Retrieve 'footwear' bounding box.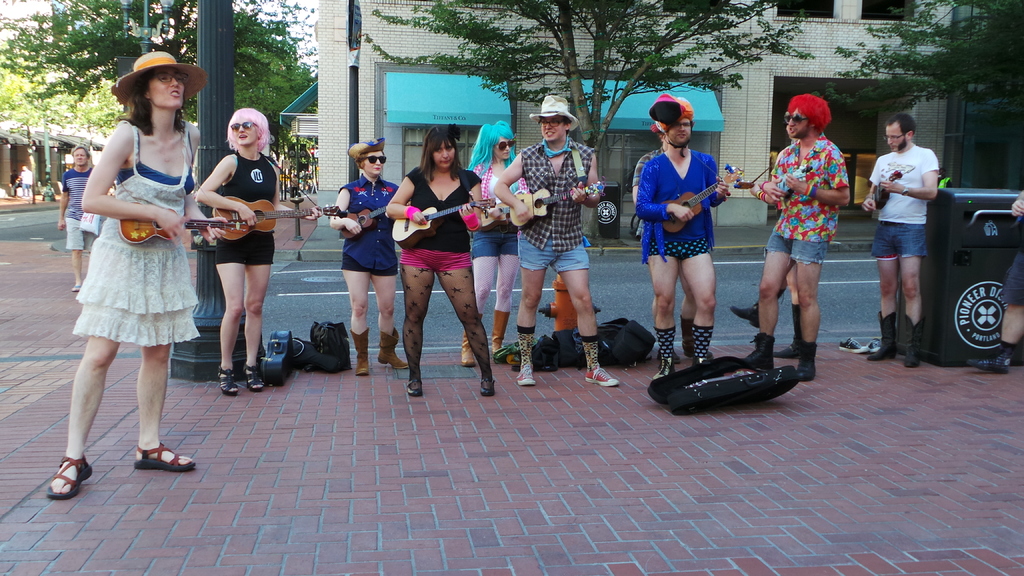
Bounding box: (864,313,899,356).
